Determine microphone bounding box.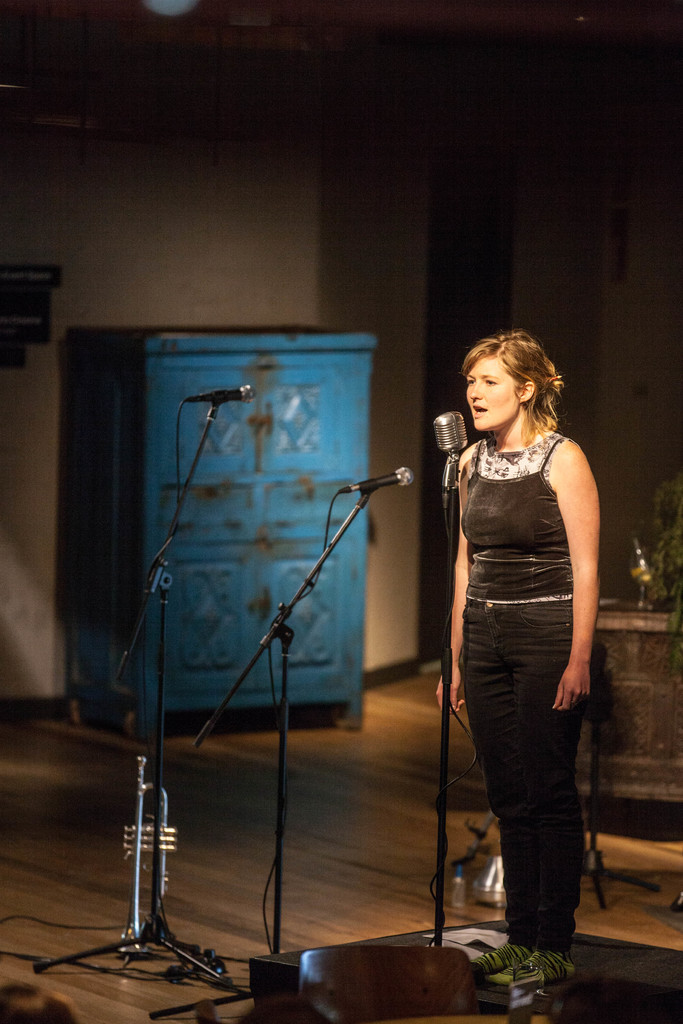
Determined: detection(432, 402, 496, 482).
